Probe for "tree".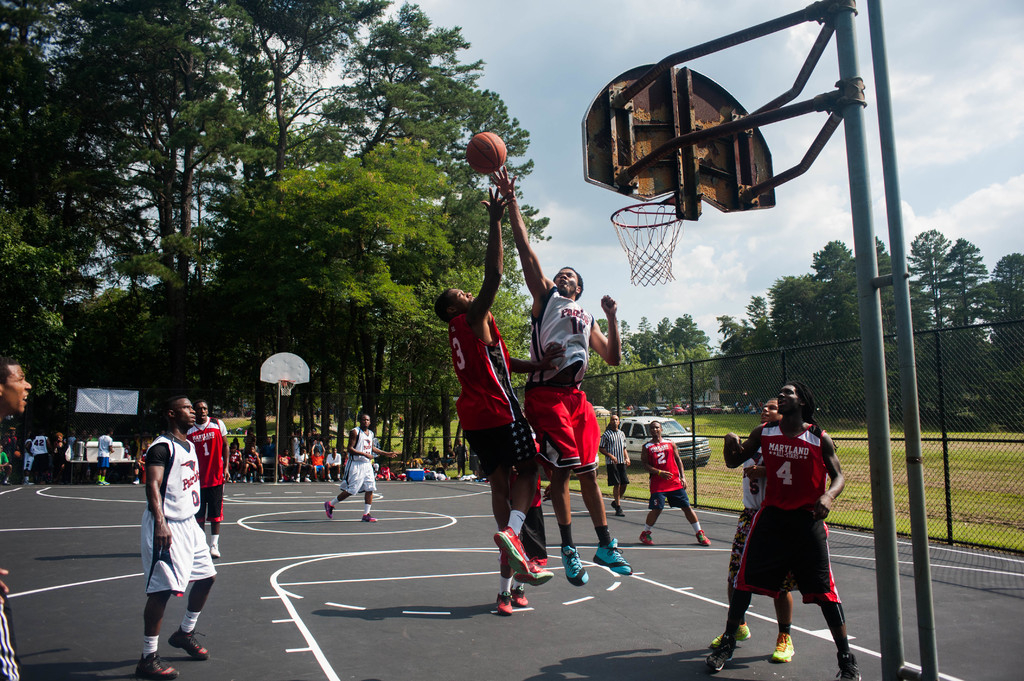
Probe result: l=748, t=296, r=793, b=408.
